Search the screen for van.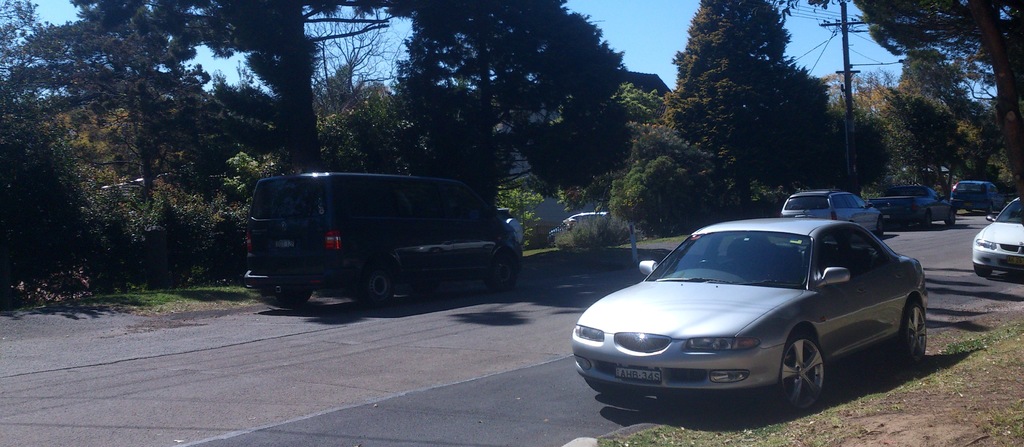
Found at select_region(242, 174, 527, 310).
